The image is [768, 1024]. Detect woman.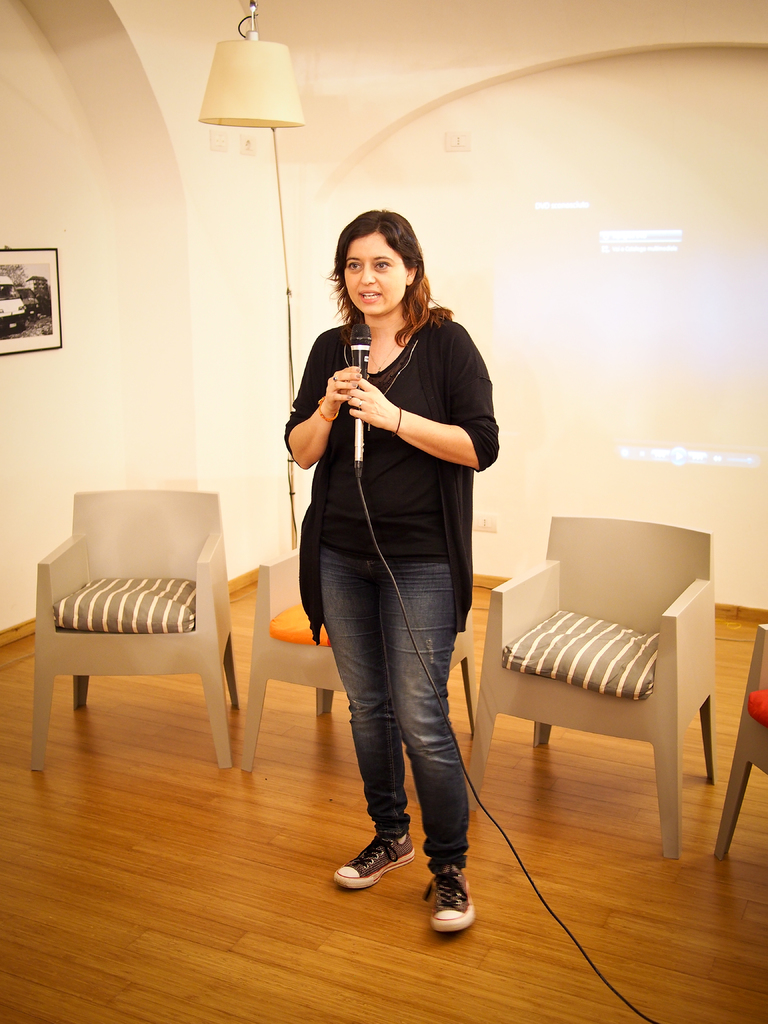
Detection: BBox(277, 204, 497, 927).
